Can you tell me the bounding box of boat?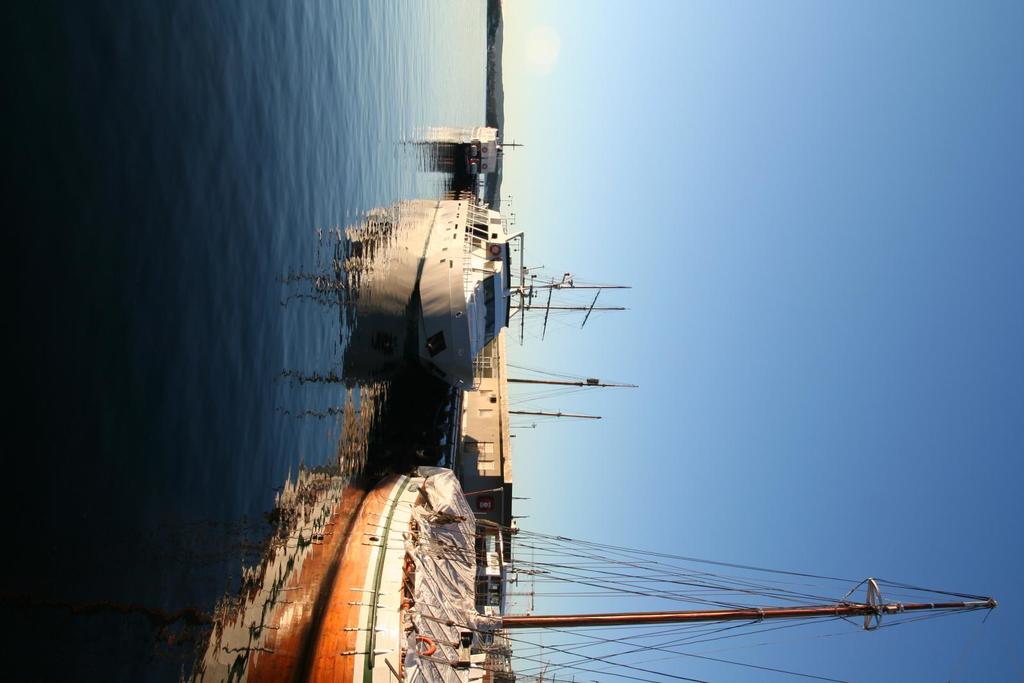
x1=300, y1=466, x2=995, y2=682.
